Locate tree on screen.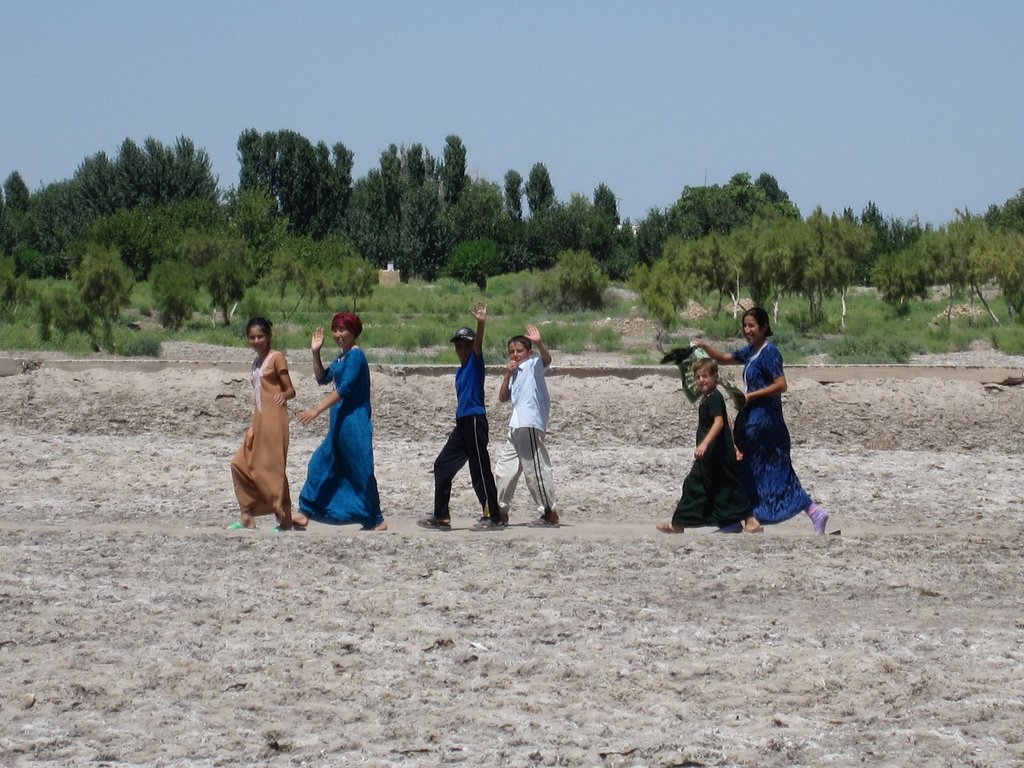
On screen at pyautogui.locateOnScreen(639, 204, 668, 264).
